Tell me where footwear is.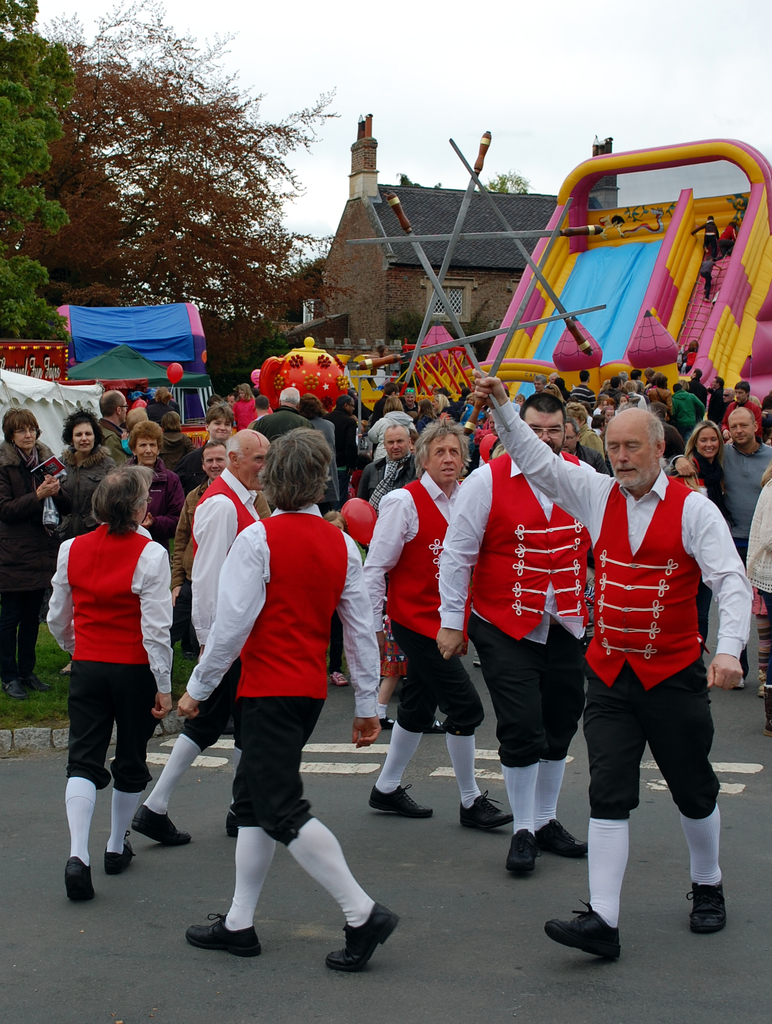
footwear is at select_region(371, 780, 436, 825).
